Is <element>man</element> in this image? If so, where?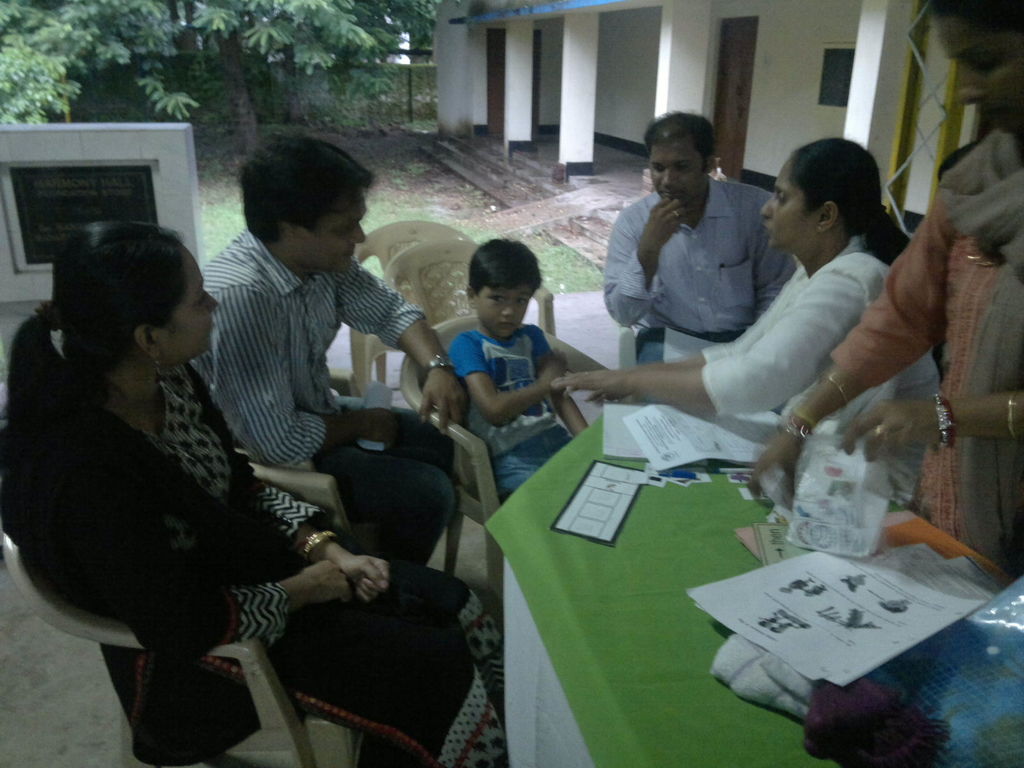
Yes, at 424:227:591:492.
